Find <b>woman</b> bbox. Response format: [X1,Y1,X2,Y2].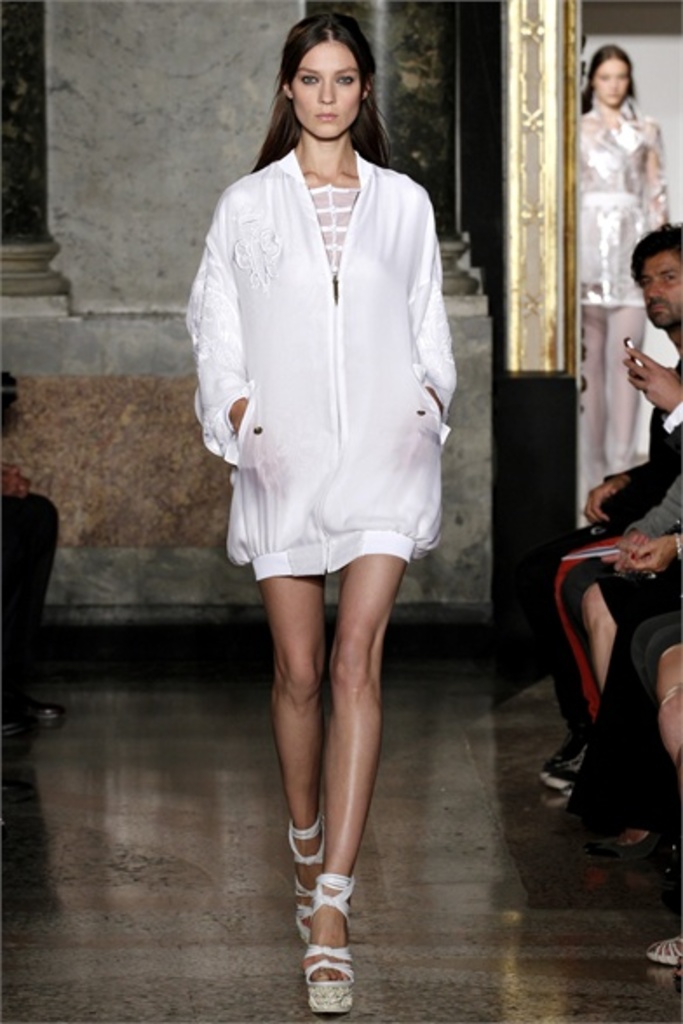
[181,35,465,874].
